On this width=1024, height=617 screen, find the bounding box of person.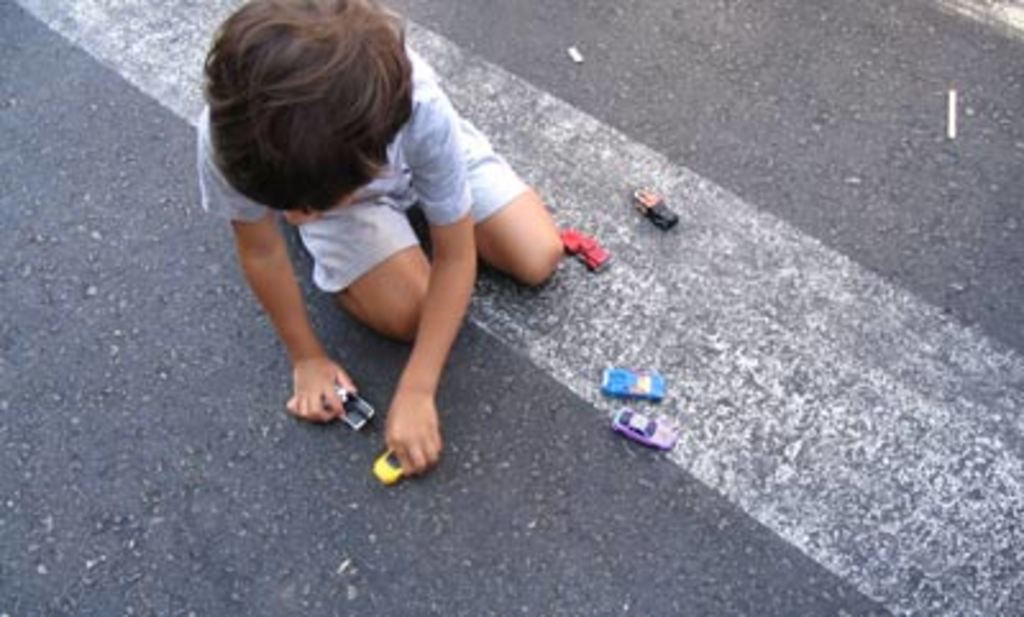
Bounding box: <box>192,0,566,474</box>.
